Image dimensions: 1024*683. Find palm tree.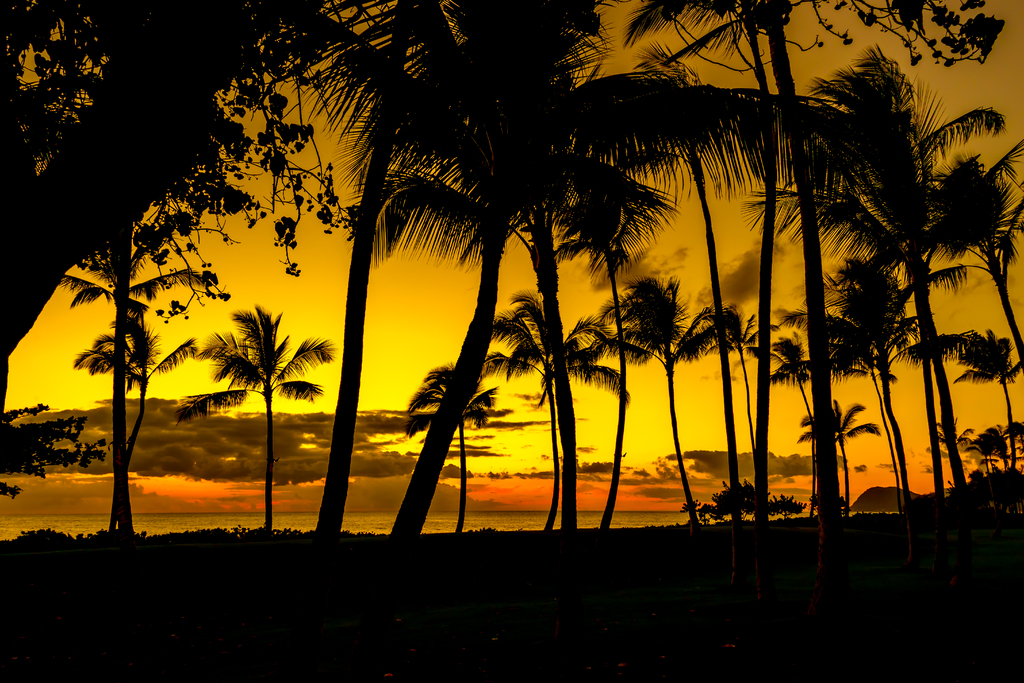
Rect(399, 362, 513, 534).
